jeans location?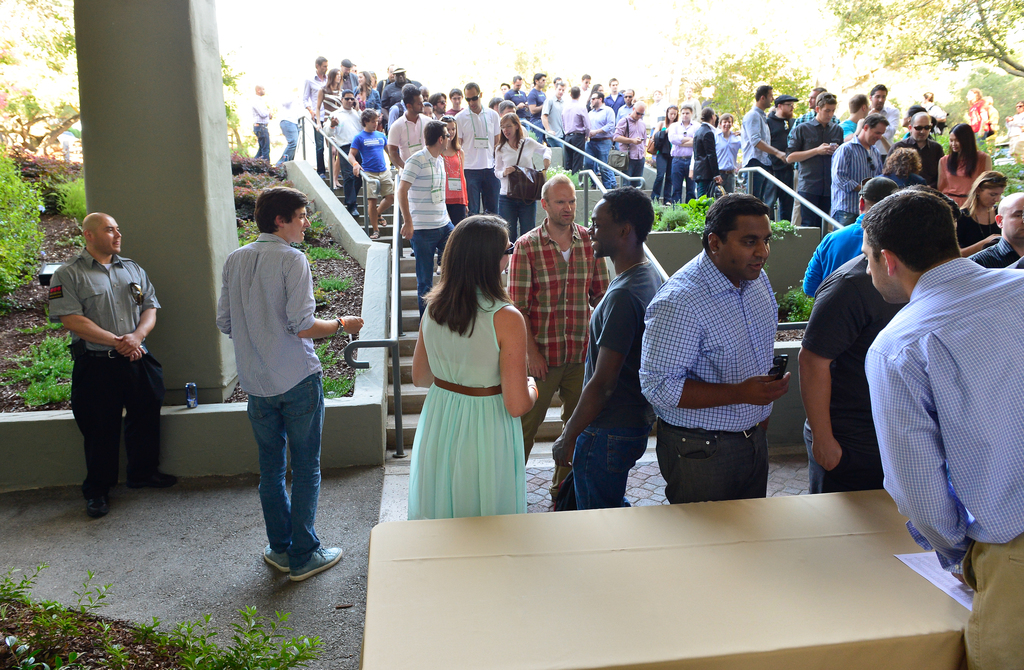
bbox=[570, 420, 648, 510]
